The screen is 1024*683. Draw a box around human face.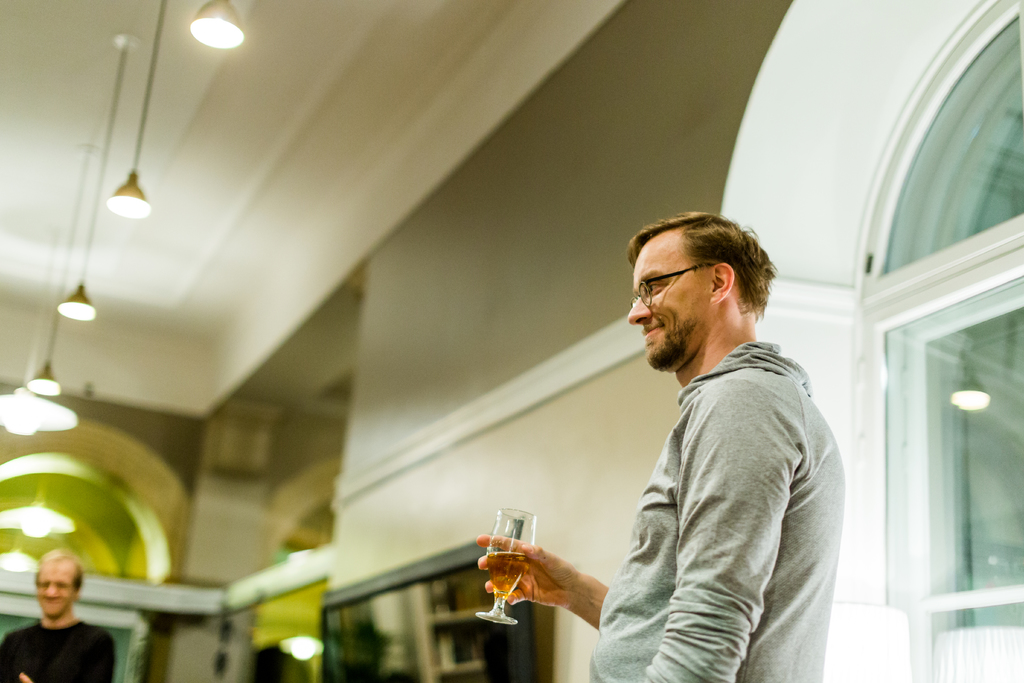
627 229 707 377.
